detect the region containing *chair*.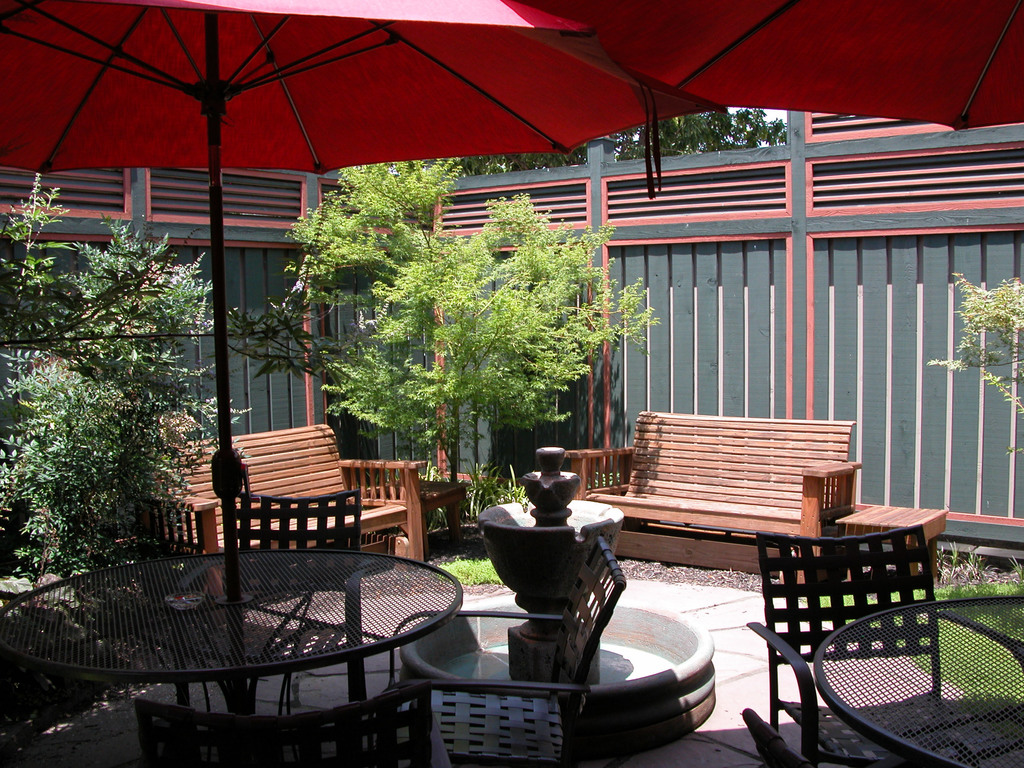
{"left": 746, "top": 531, "right": 936, "bottom": 762}.
